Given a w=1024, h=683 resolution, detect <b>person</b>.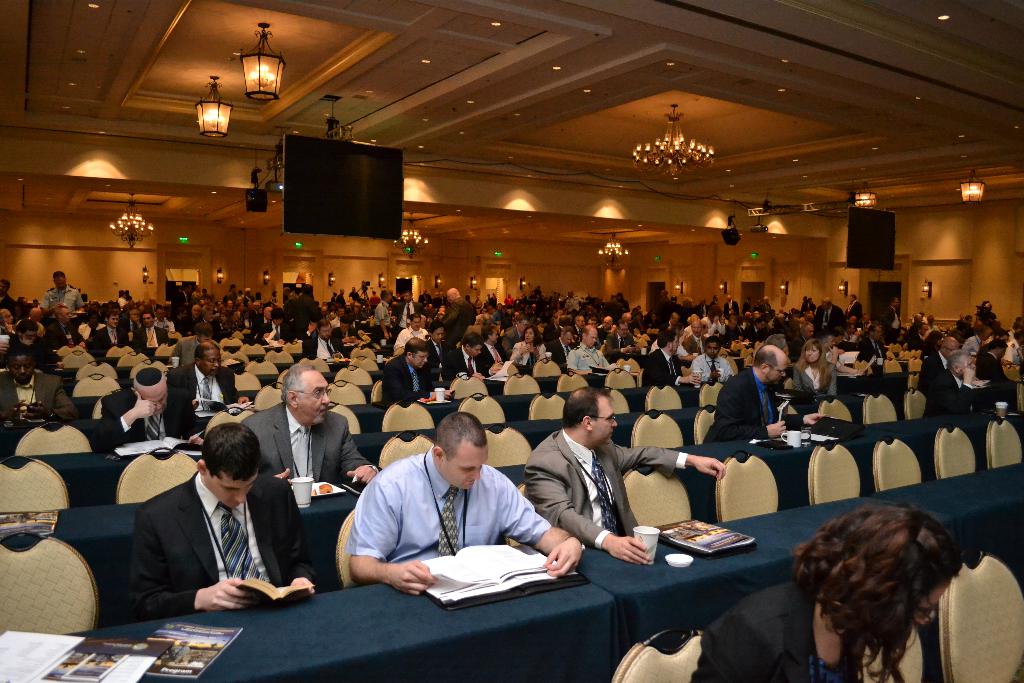
pyautogui.locateOnScreen(349, 286, 360, 298).
